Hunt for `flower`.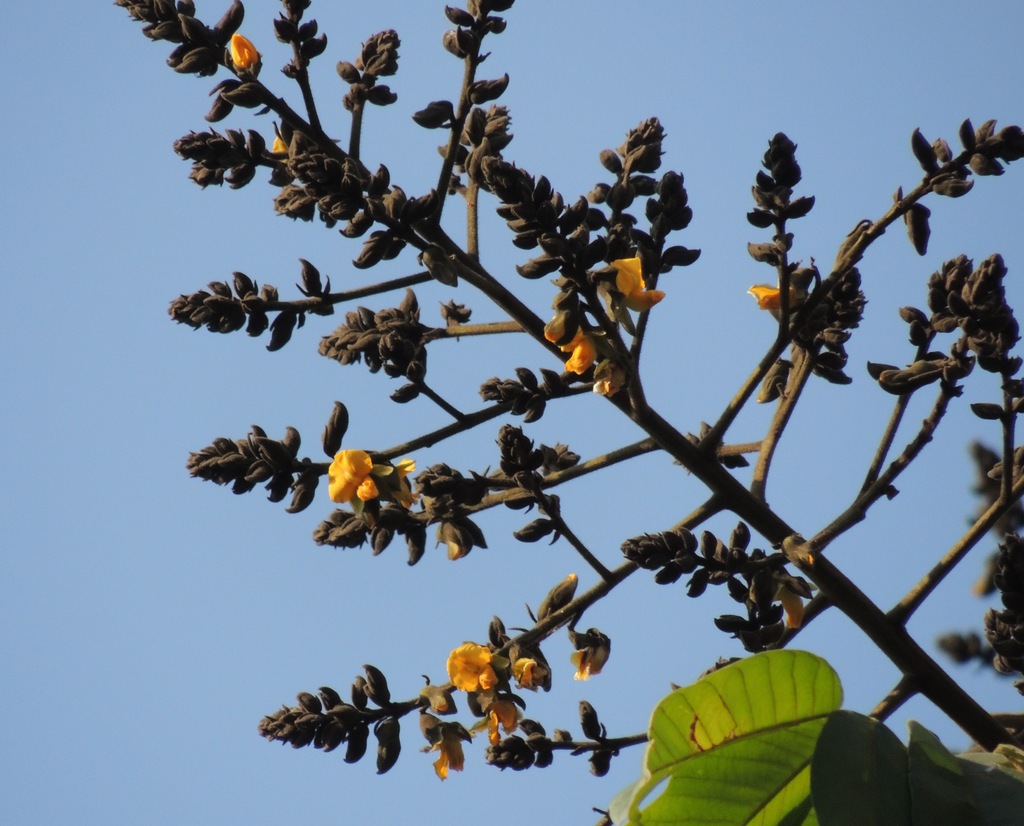
Hunted down at (x1=750, y1=280, x2=791, y2=314).
